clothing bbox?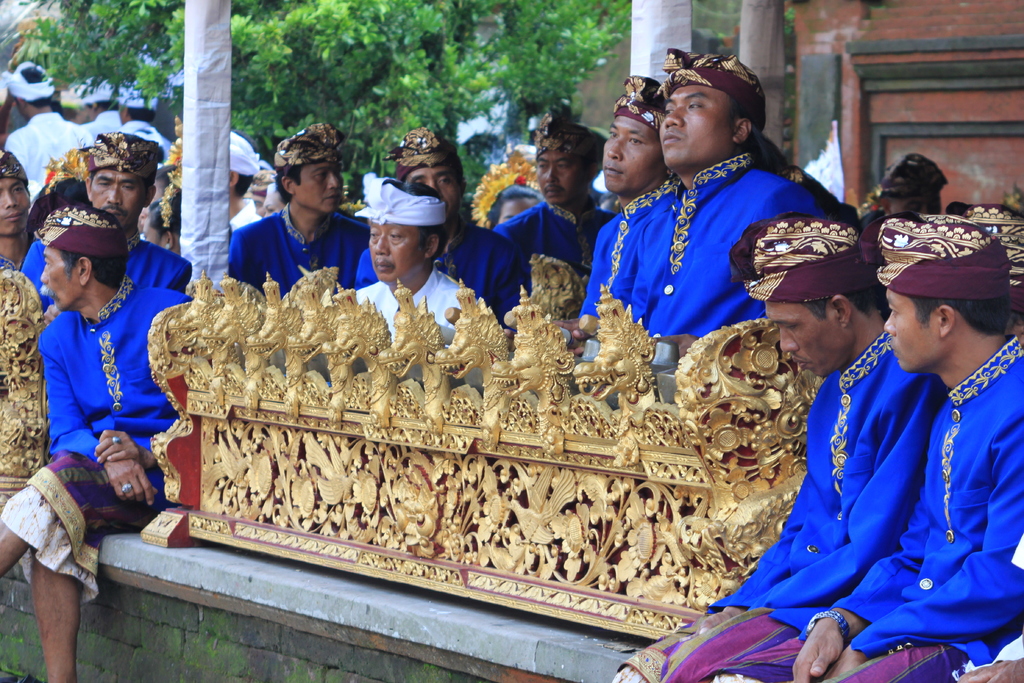
640 146 815 359
